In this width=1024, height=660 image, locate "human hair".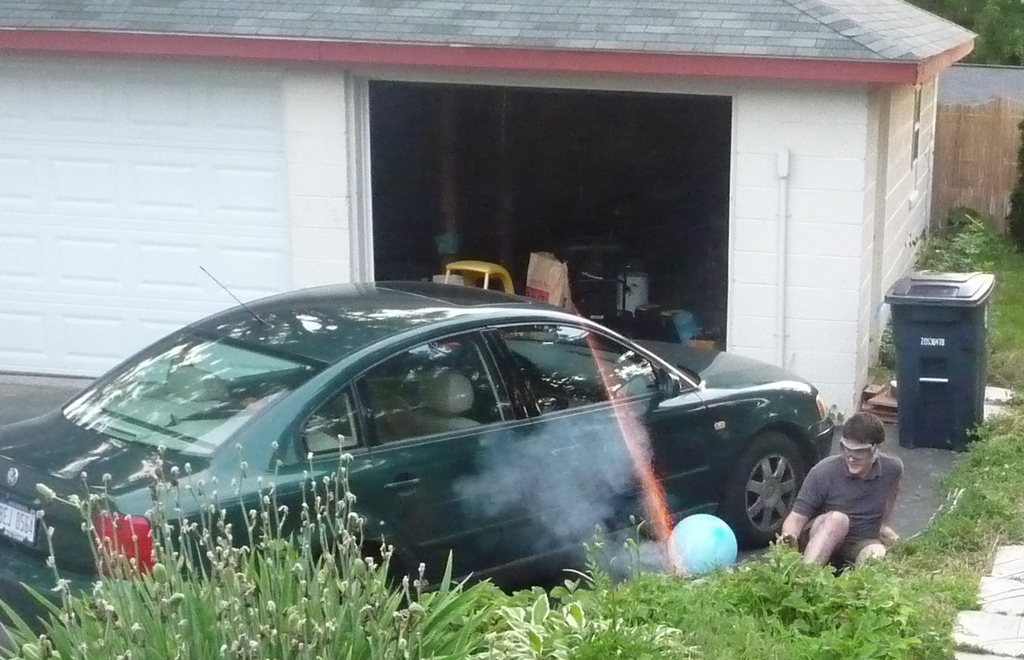
Bounding box: BBox(839, 409, 893, 456).
